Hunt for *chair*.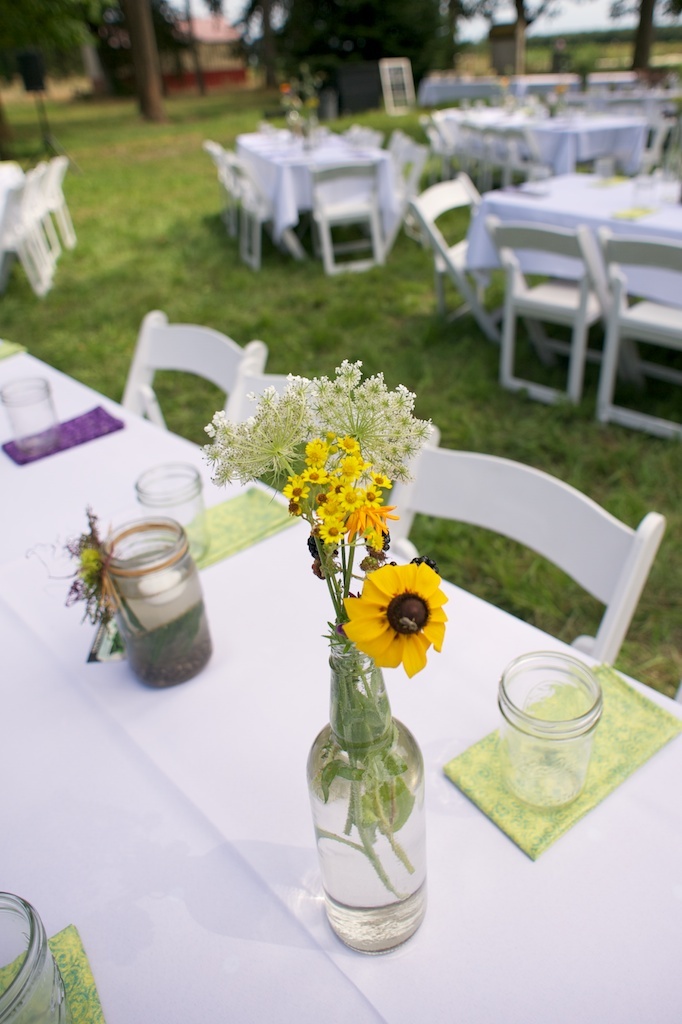
Hunted down at <region>406, 173, 521, 343</region>.
